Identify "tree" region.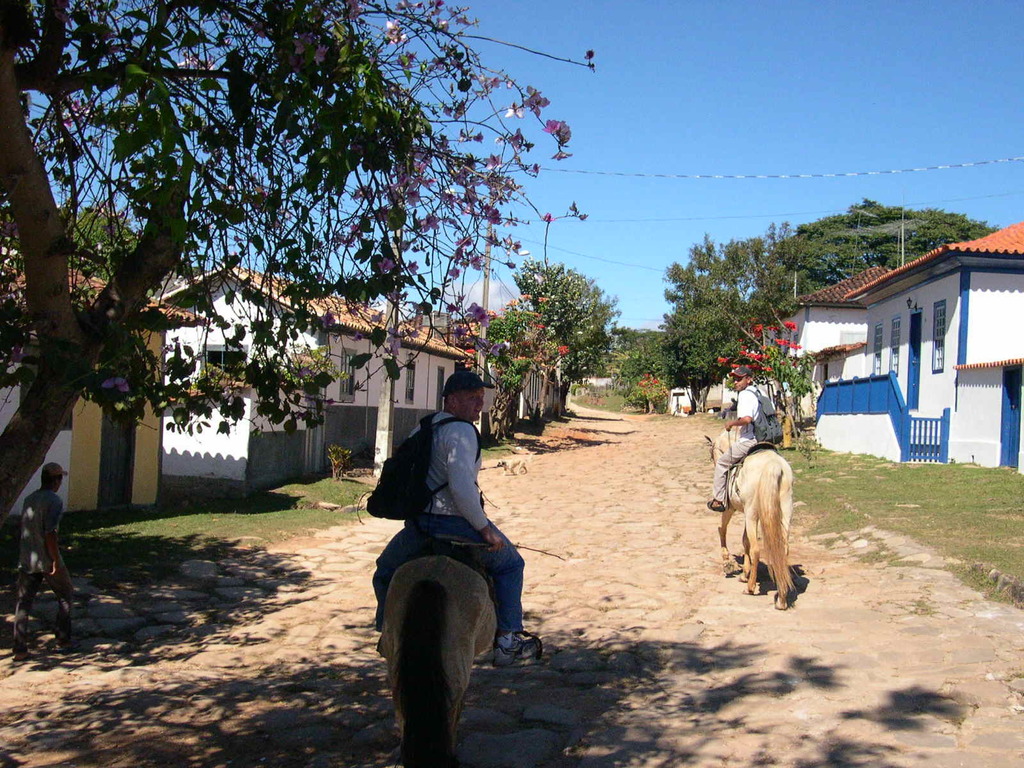
Region: 31, 195, 146, 314.
